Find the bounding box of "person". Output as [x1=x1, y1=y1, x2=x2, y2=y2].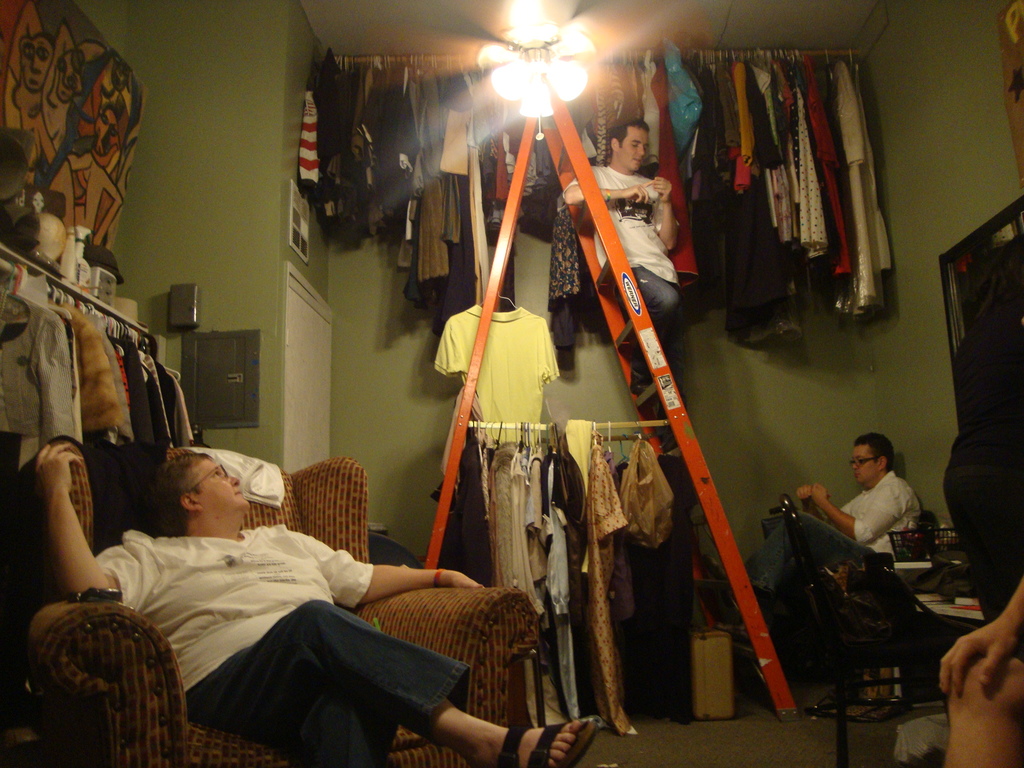
[x1=562, y1=118, x2=684, y2=451].
